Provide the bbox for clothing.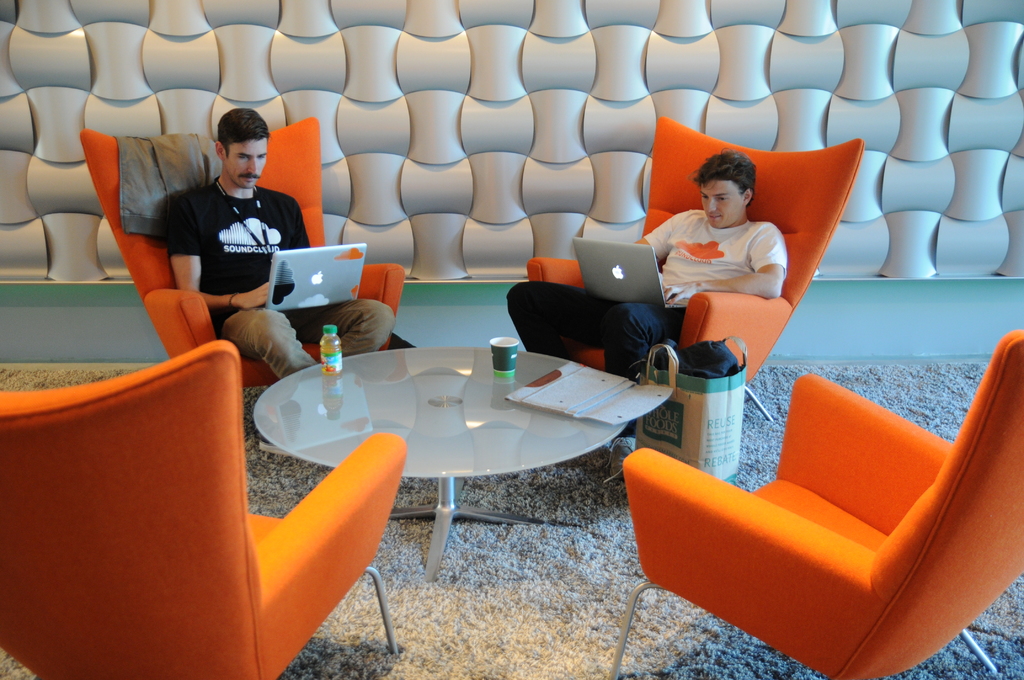
165, 176, 400, 378.
